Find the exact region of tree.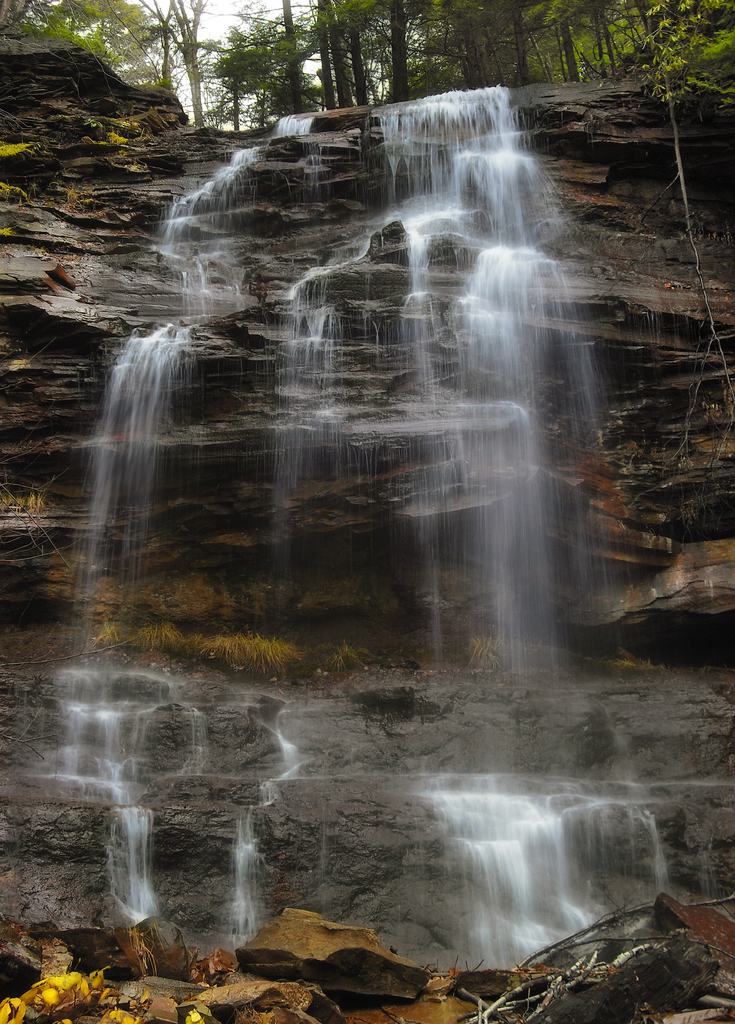
Exact region: rect(635, 0, 678, 67).
